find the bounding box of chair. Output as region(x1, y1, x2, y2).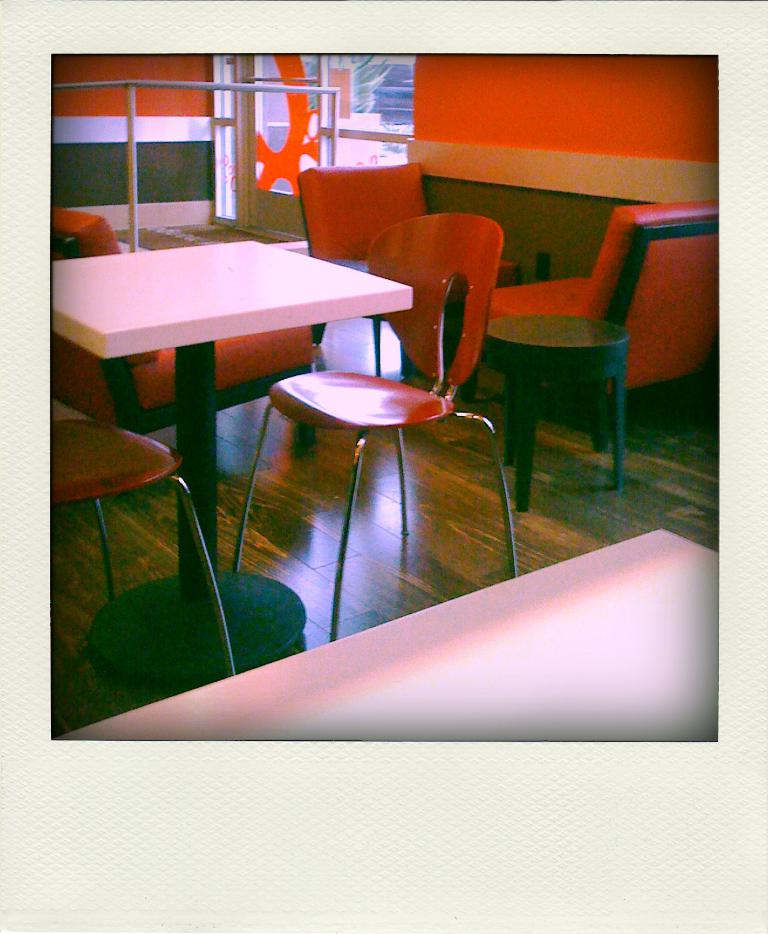
region(297, 157, 527, 384).
